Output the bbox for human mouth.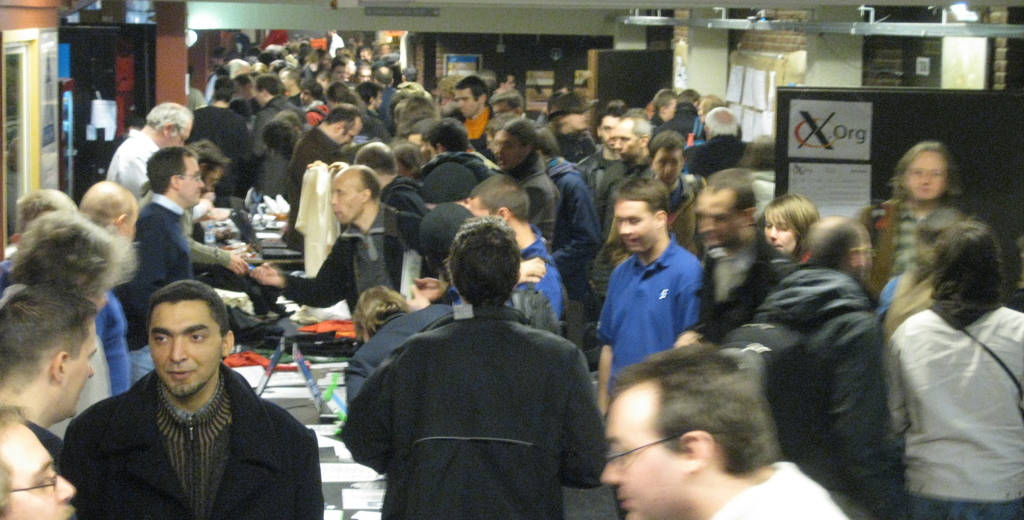
region(923, 187, 931, 191).
